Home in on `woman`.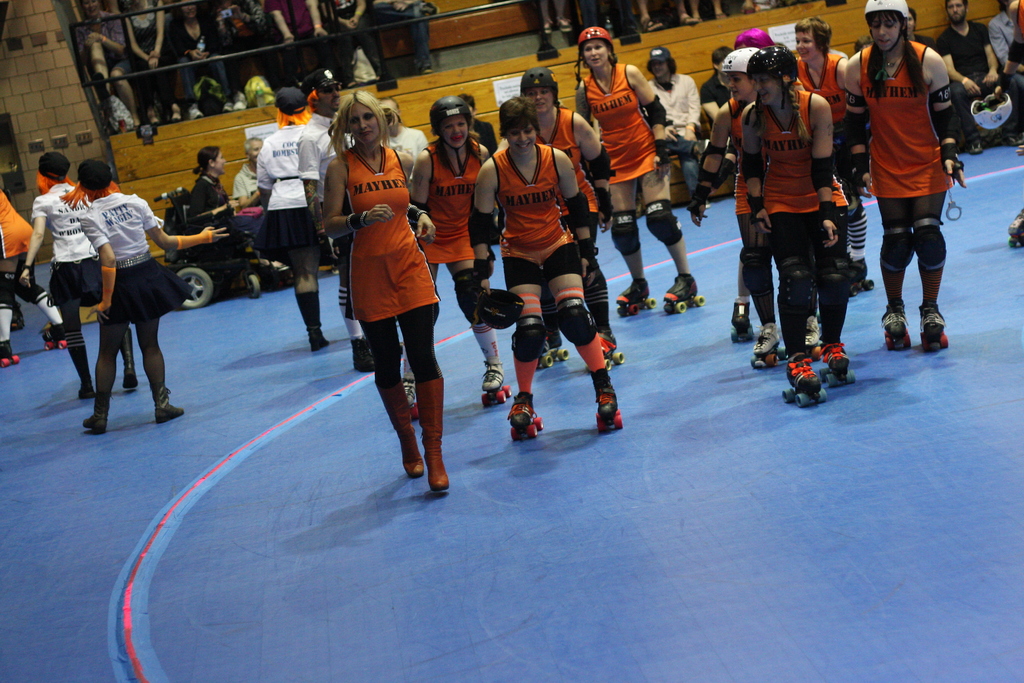
Homed in at {"x1": 22, "y1": 152, "x2": 133, "y2": 400}.
